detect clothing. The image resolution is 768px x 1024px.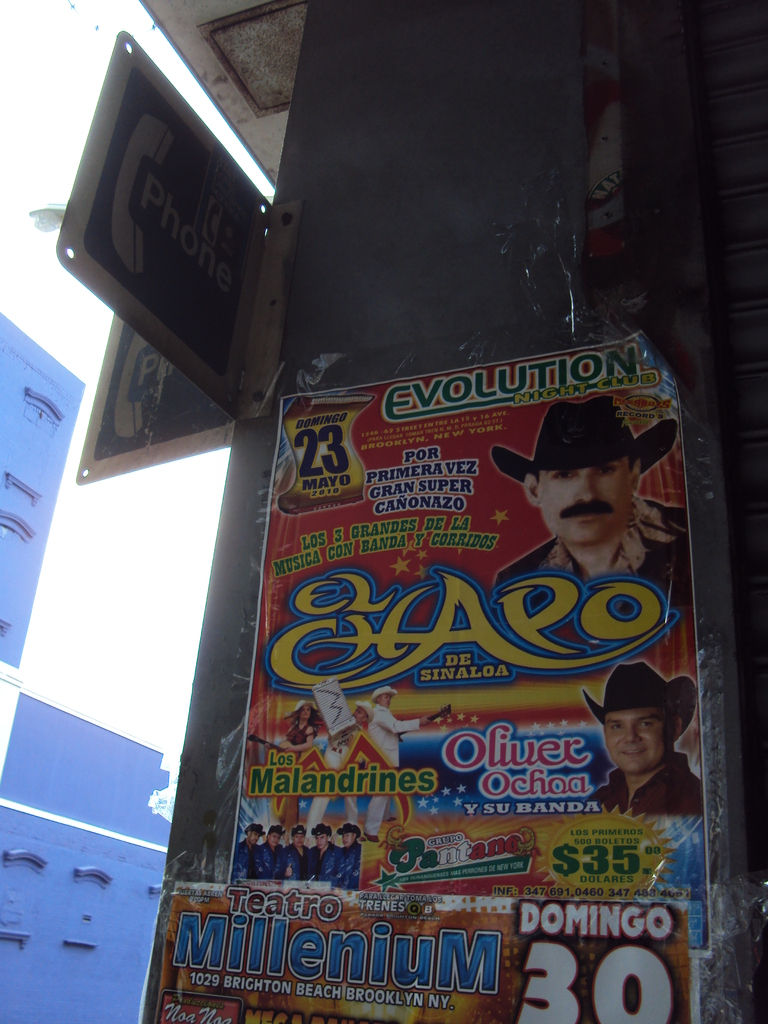
<box>584,748,707,824</box>.
